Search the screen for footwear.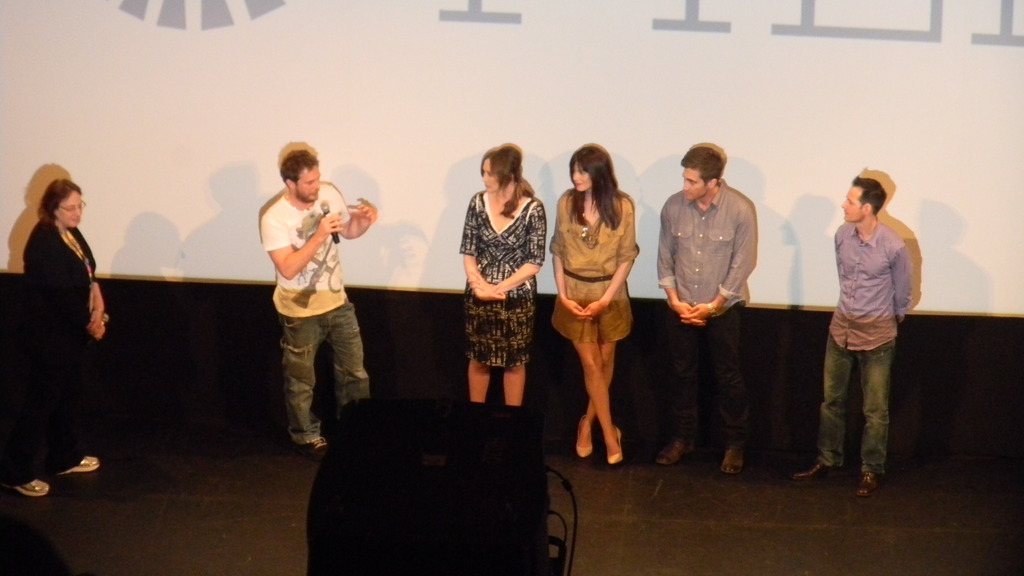
Found at l=792, t=463, r=841, b=477.
